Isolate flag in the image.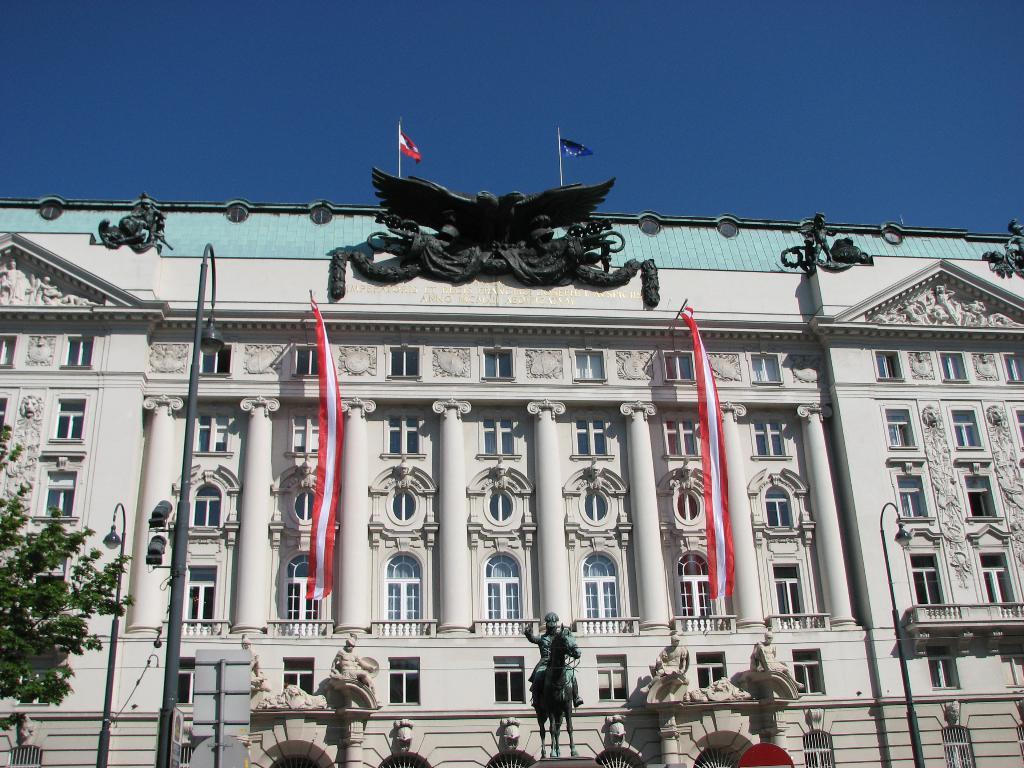
Isolated region: box(394, 131, 424, 163).
